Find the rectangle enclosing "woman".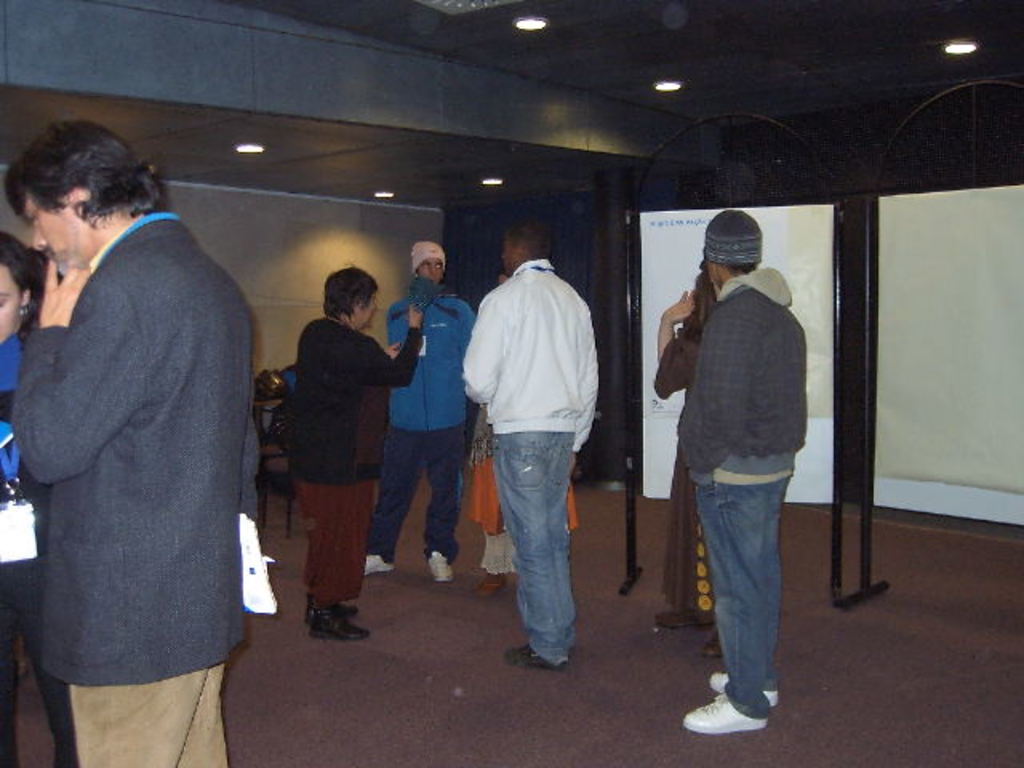
l=659, t=264, r=726, b=667.
